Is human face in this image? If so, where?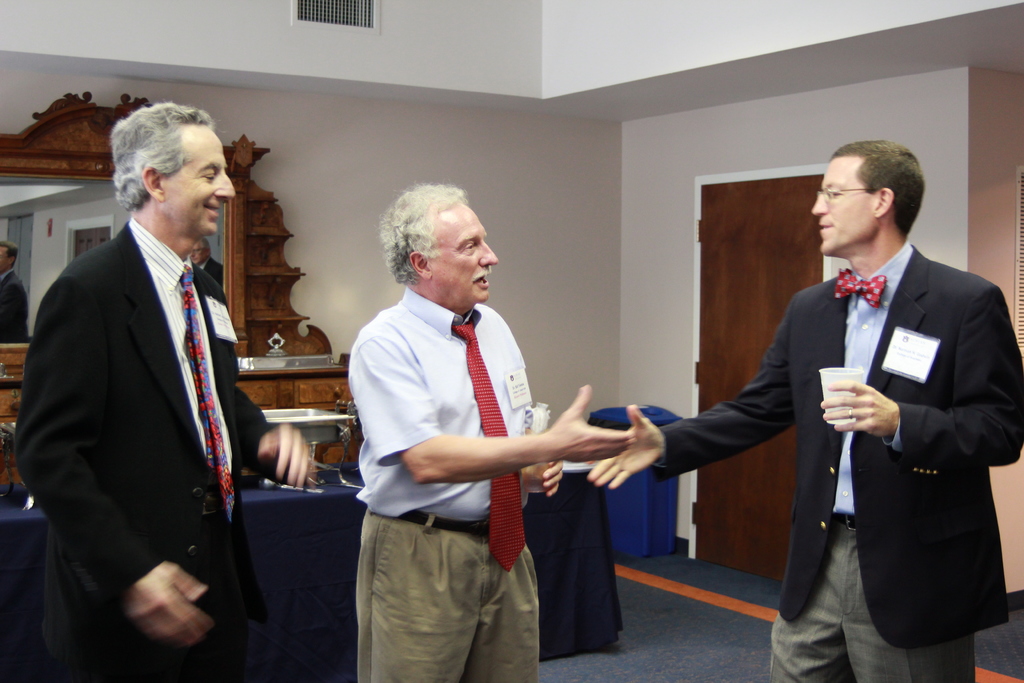
Yes, at select_region(813, 154, 880, 253).
